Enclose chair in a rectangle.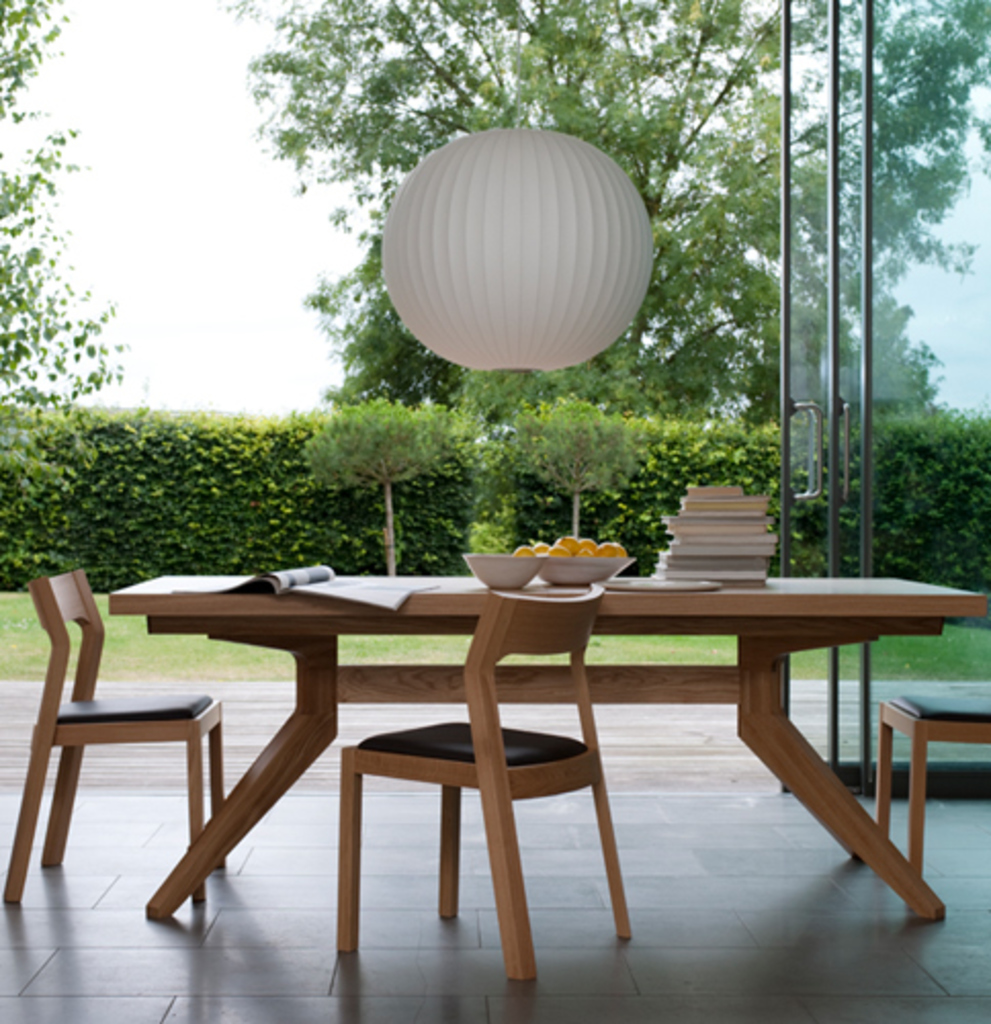
Rect(866, 678, 989, 885).
